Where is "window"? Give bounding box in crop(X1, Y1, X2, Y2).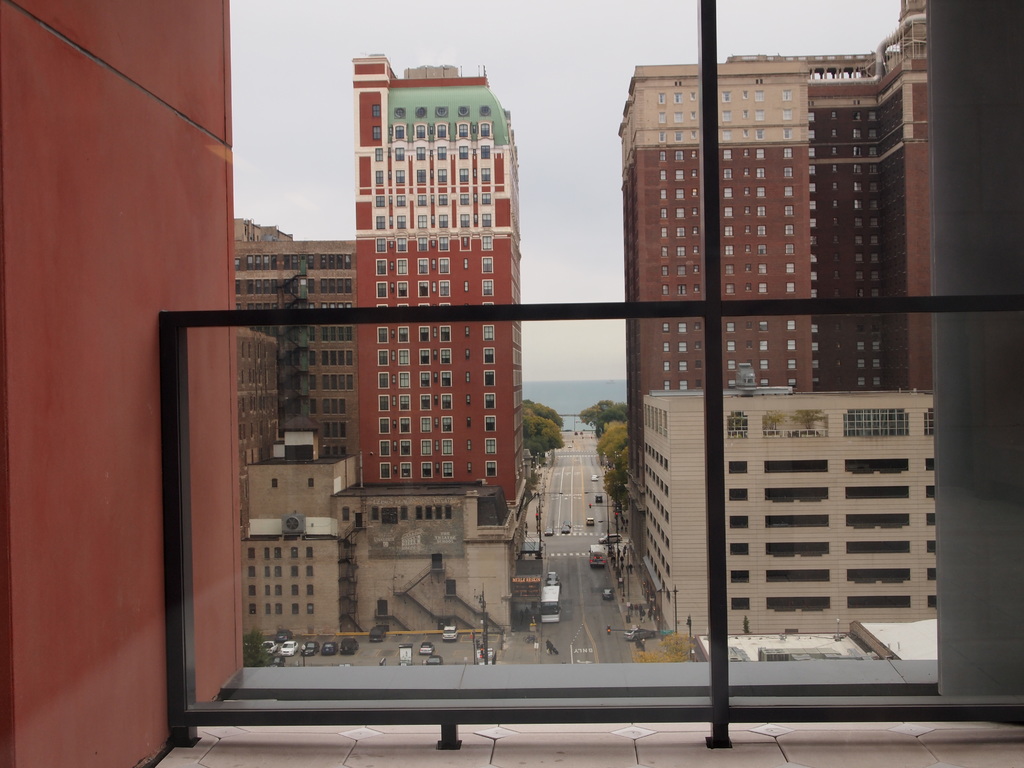
crop(661, 170, 666, 181).
